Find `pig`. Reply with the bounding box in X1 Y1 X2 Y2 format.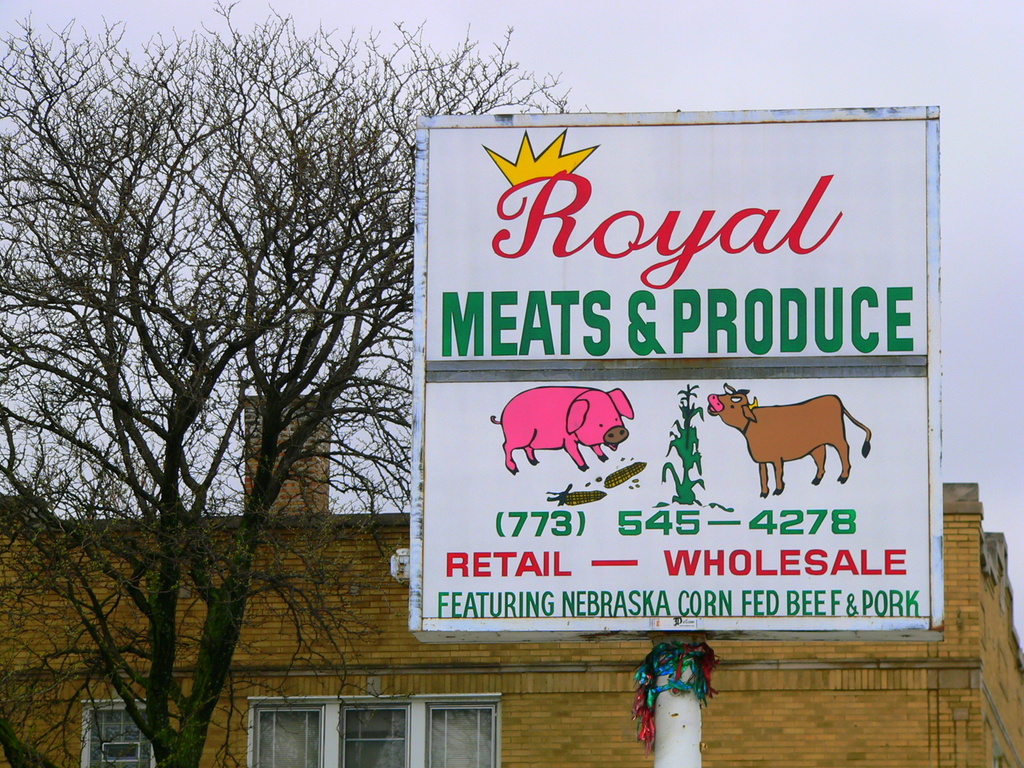
490 388 632 473.
